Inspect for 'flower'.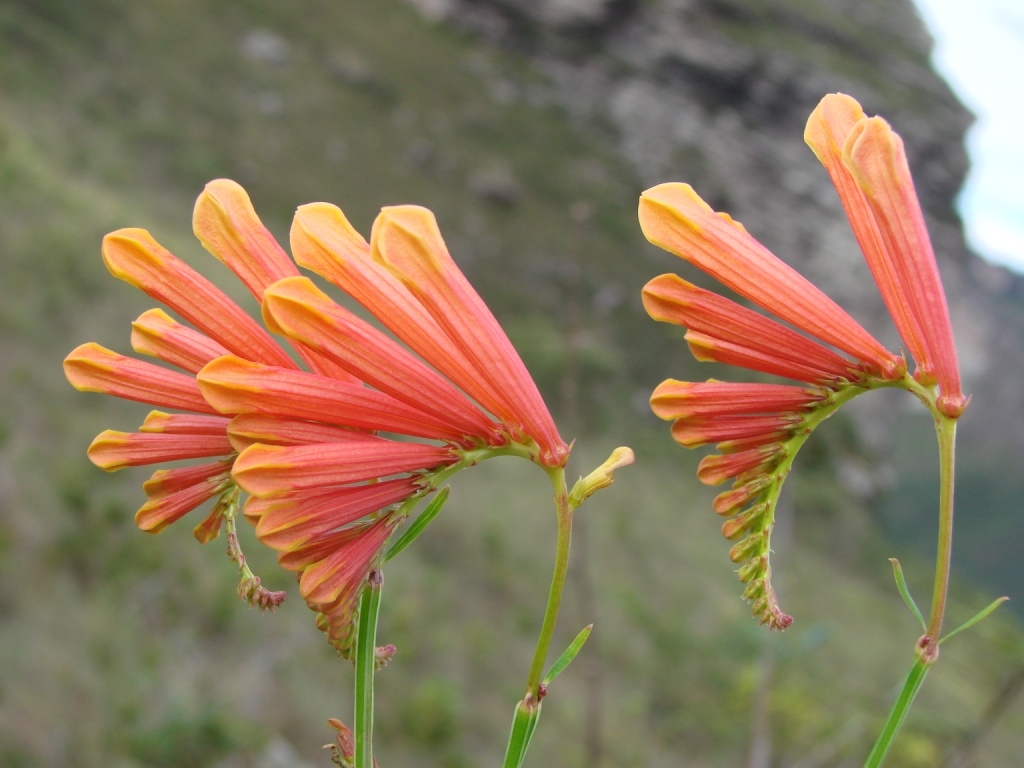
Inspection: rect(638, 89, 959, 565).
